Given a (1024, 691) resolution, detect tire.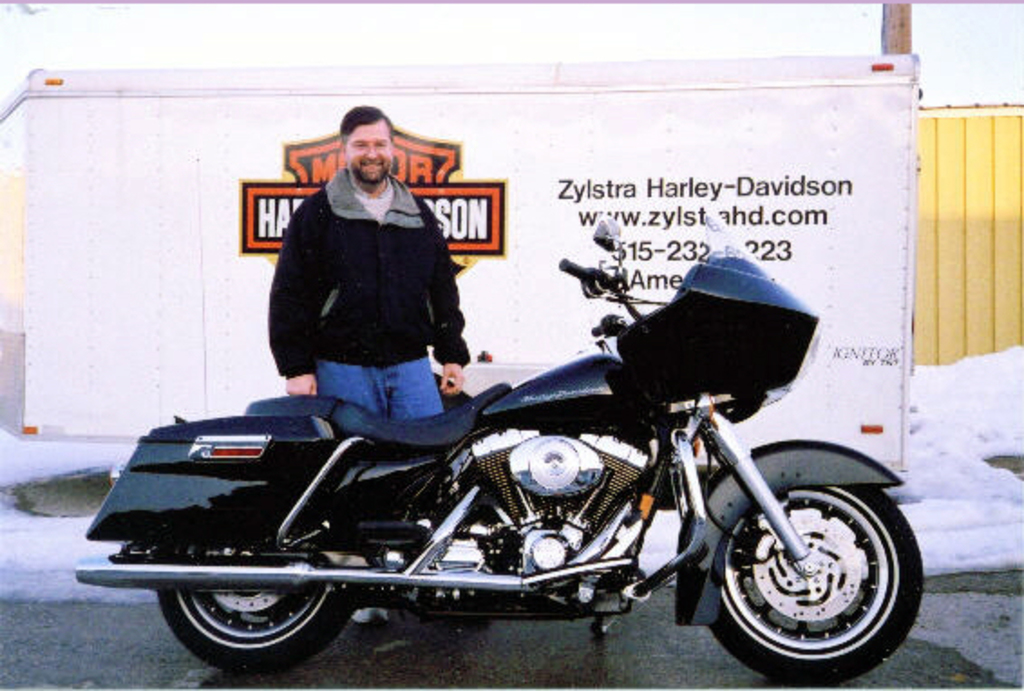
BBox(724, 465, 926, 669).
